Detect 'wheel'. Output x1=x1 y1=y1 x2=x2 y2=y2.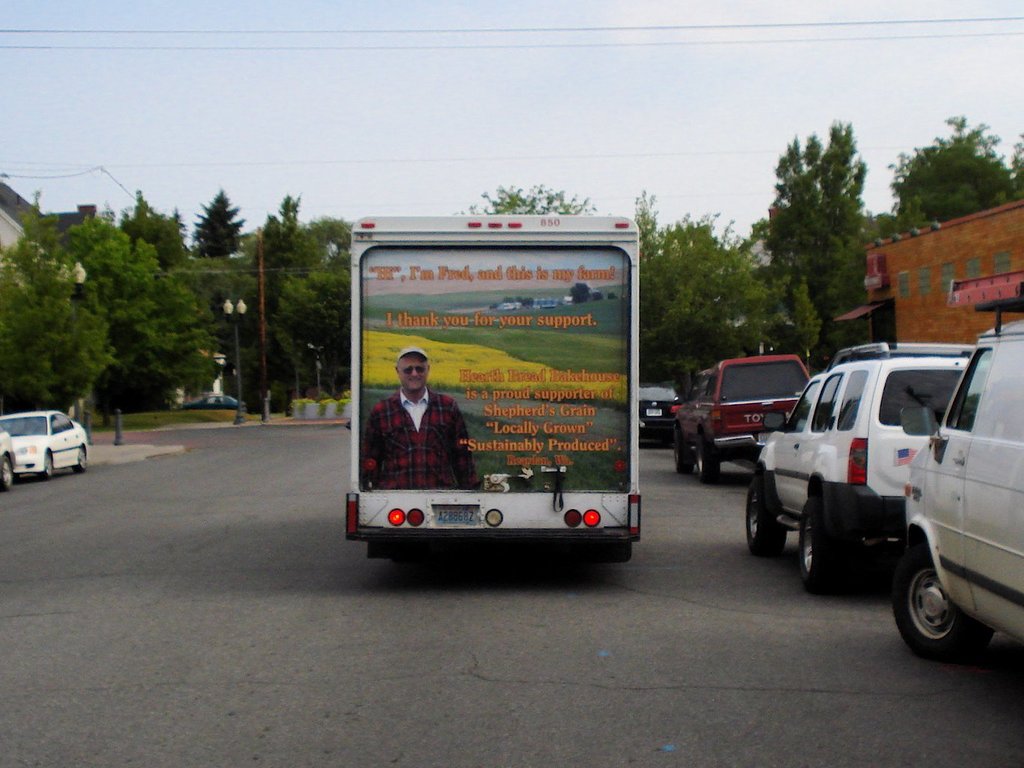
x1=0 y1=455 x2=13 y2=492.
